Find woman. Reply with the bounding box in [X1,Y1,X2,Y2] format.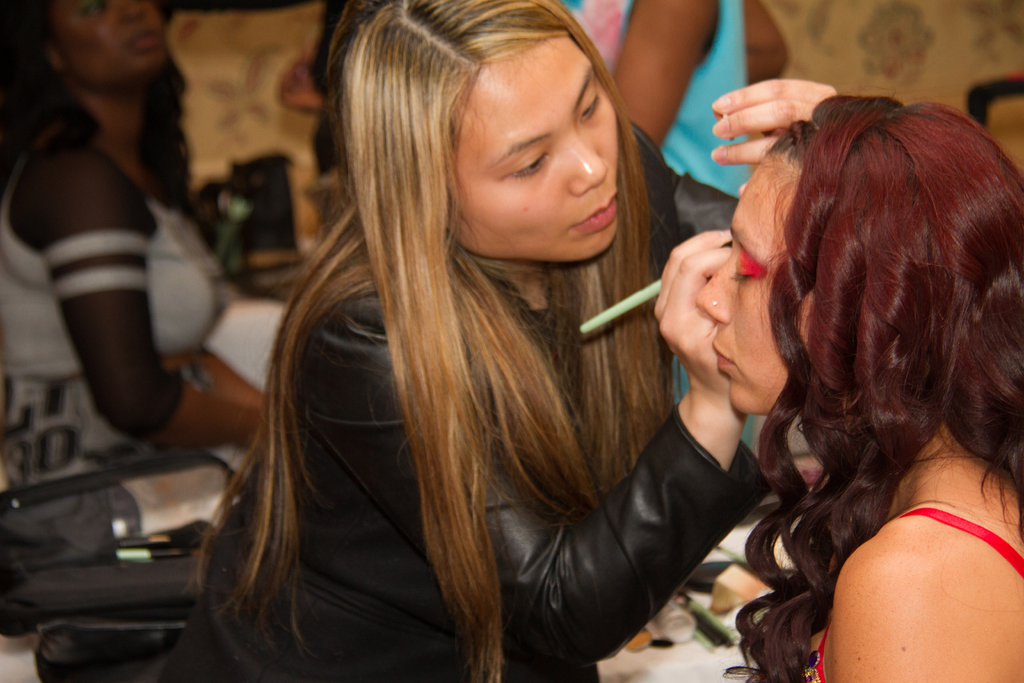
[0,0,275,499].
